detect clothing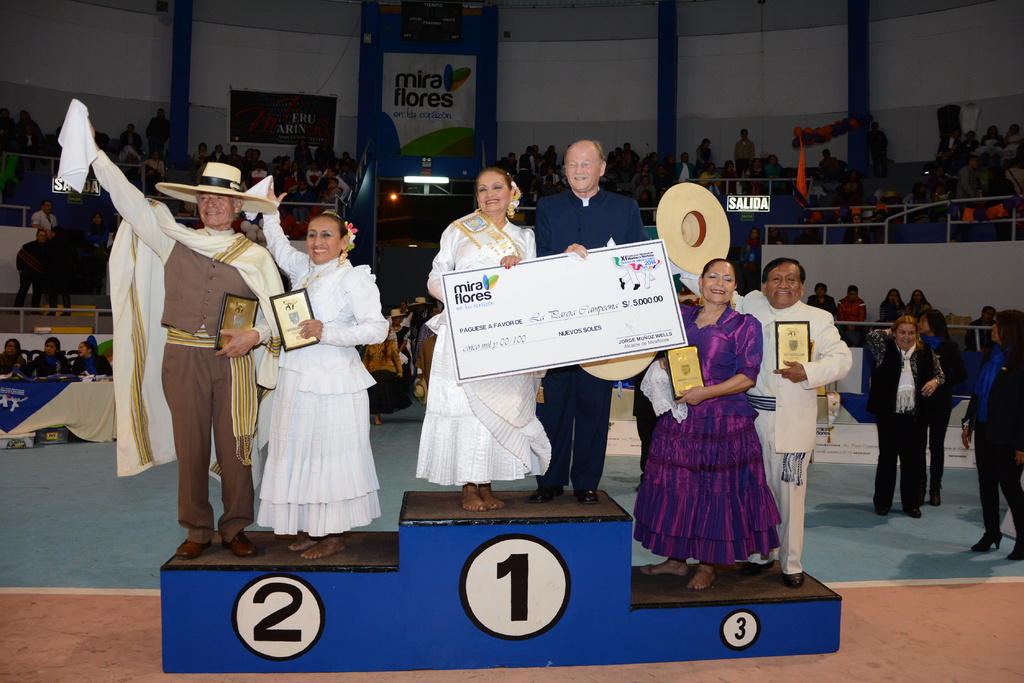
bbox=(541, 195, 652, 493)
